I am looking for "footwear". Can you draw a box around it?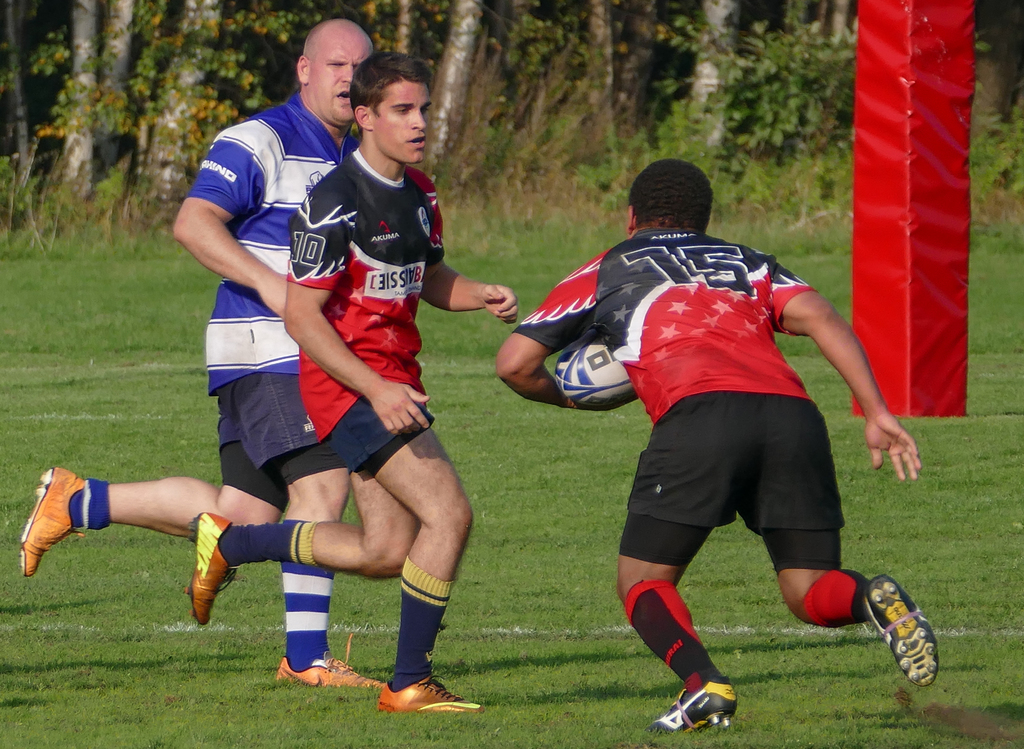
Sure, the bounding box is 645 676 740 737.
